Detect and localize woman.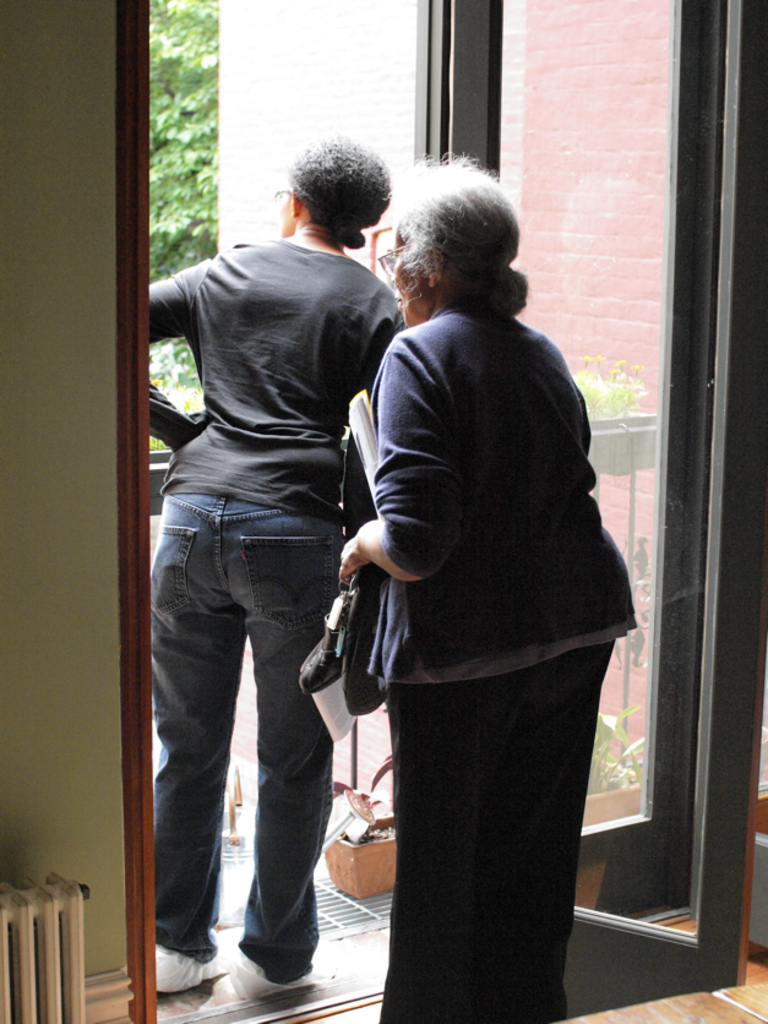
Localized at [342, 171, 652, 1023].
